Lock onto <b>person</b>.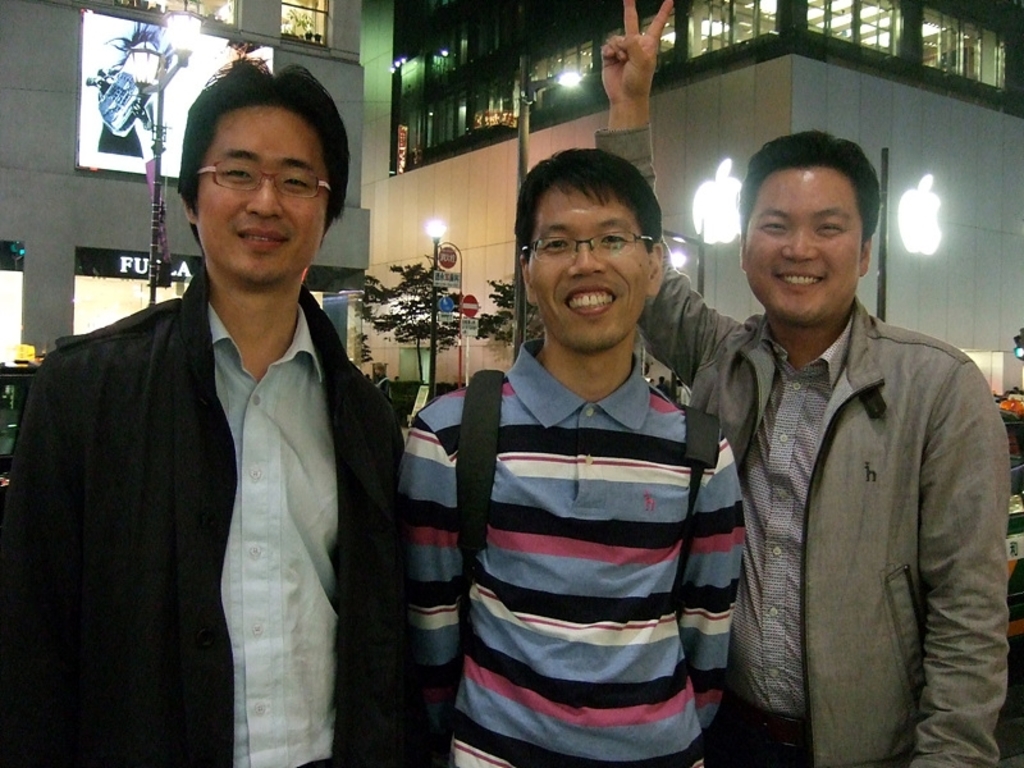
Locked: <box>602,0,1007,767</box>.
